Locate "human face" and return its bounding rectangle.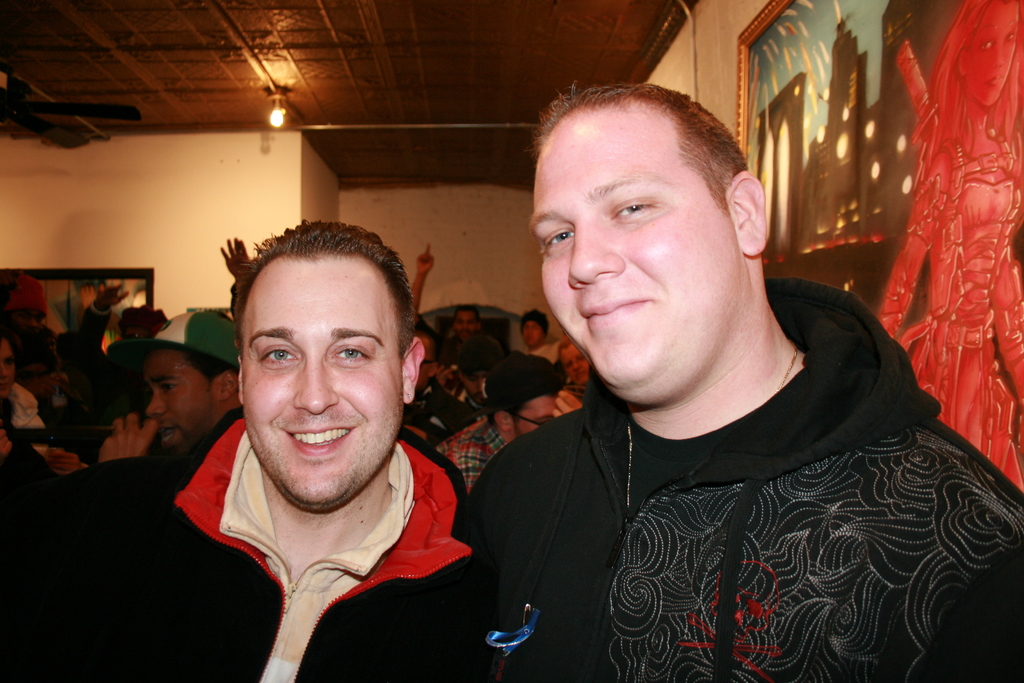
(145,349,220,448).
